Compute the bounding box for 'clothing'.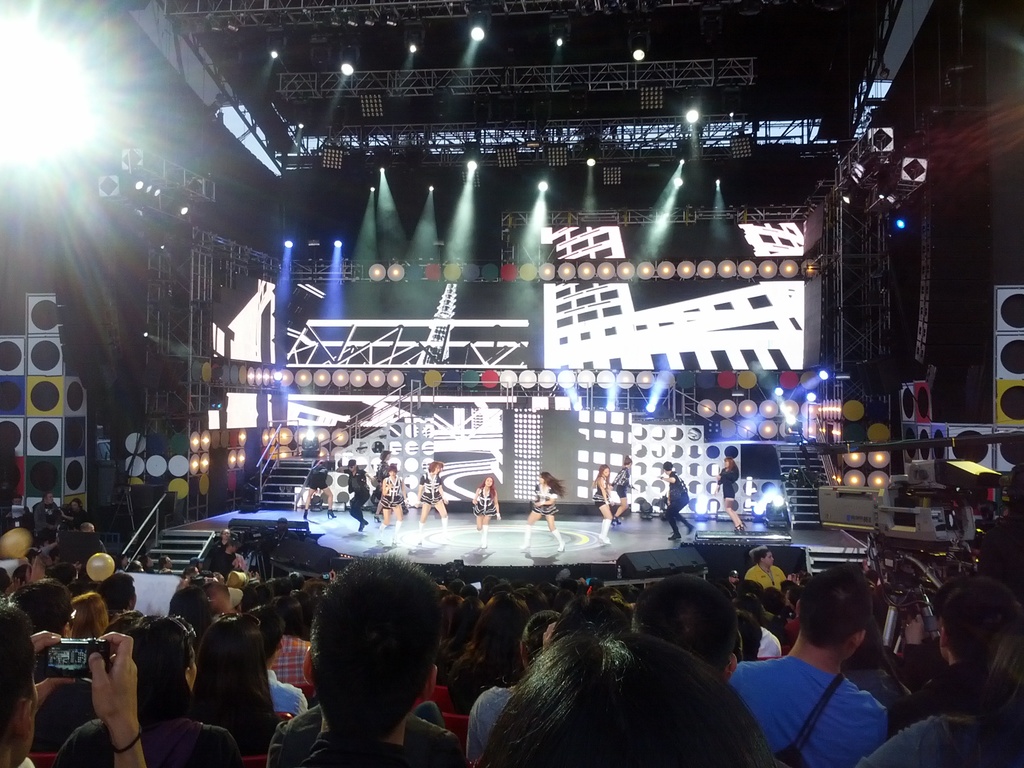
pyautogui.locateOnScreen(419, 472, 445, 504).
